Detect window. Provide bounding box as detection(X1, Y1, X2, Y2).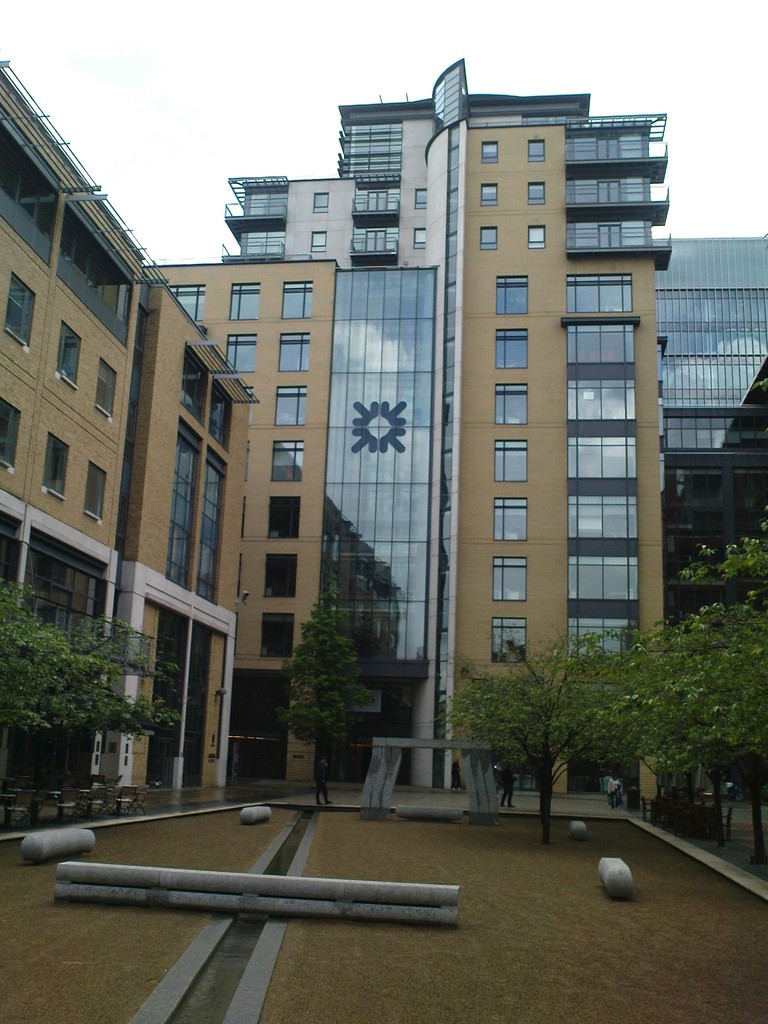
detection(179, 344, 212, 428).
